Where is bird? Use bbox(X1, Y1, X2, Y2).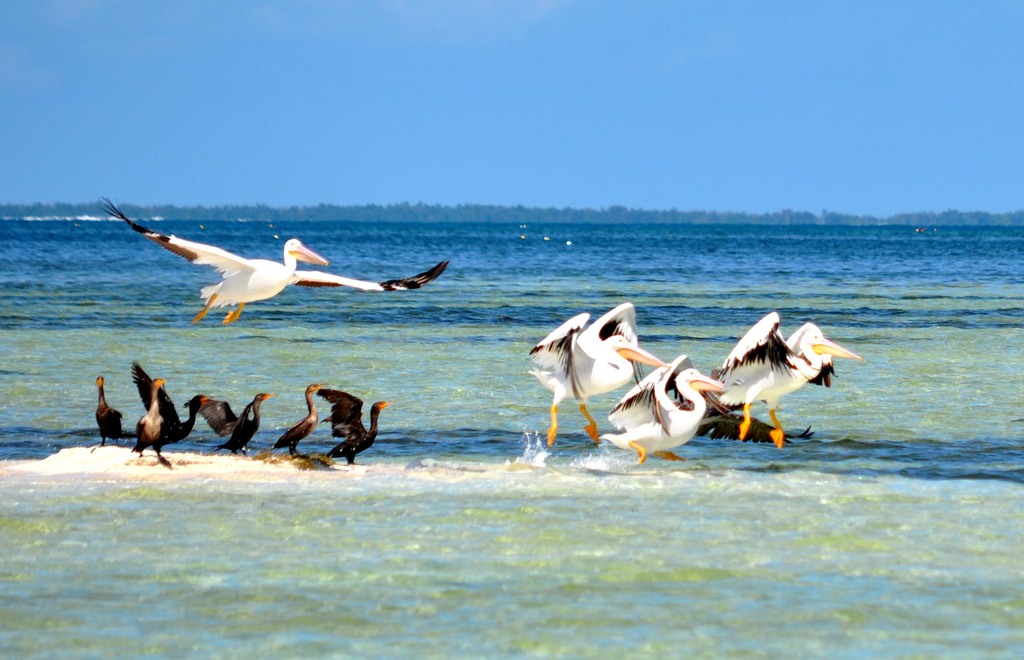
bbox(710, 312, 859, 451).
